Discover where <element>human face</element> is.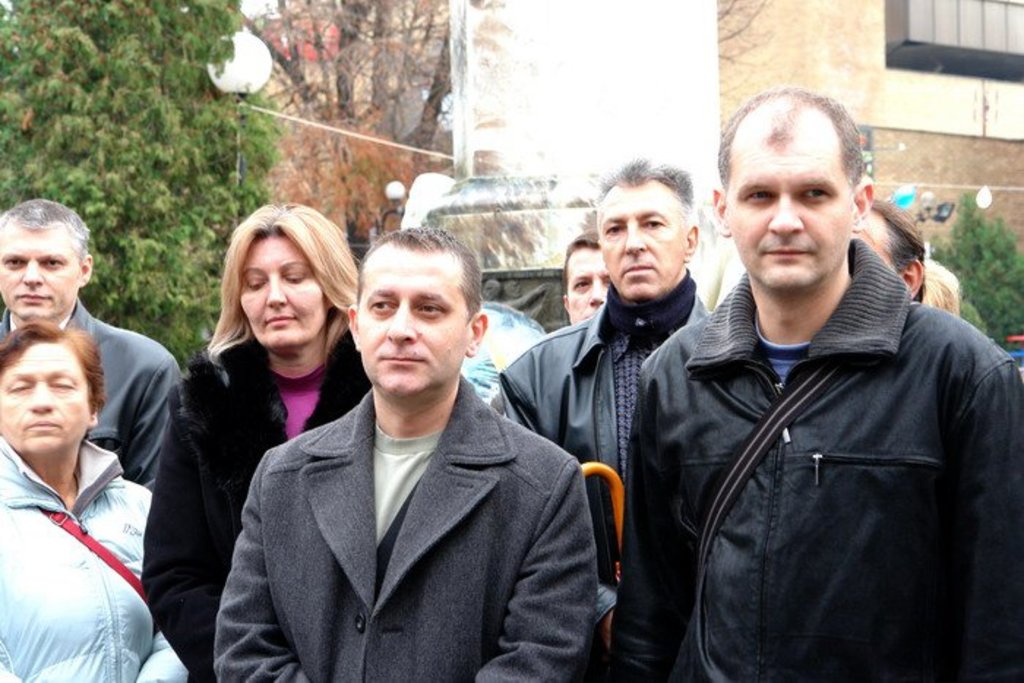
Discovered at {"left": 562, "top": 247, "right": 609, "bottom": 323}.
